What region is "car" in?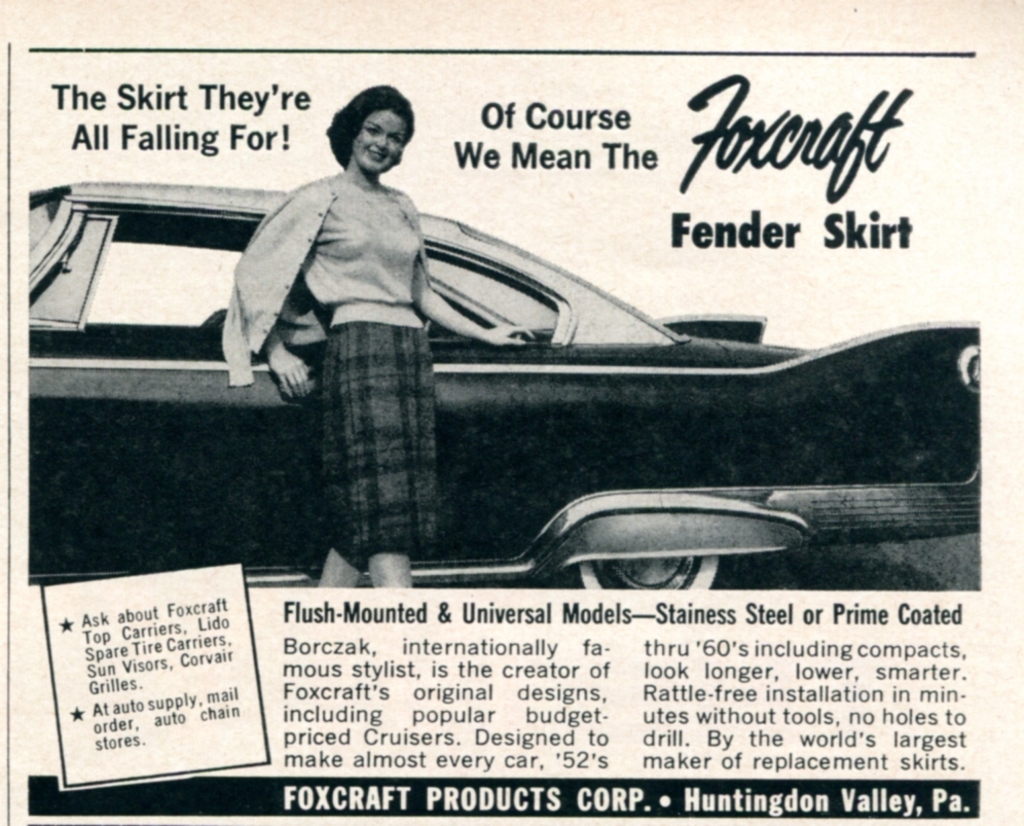
detection(24, 148, 980, 620).
